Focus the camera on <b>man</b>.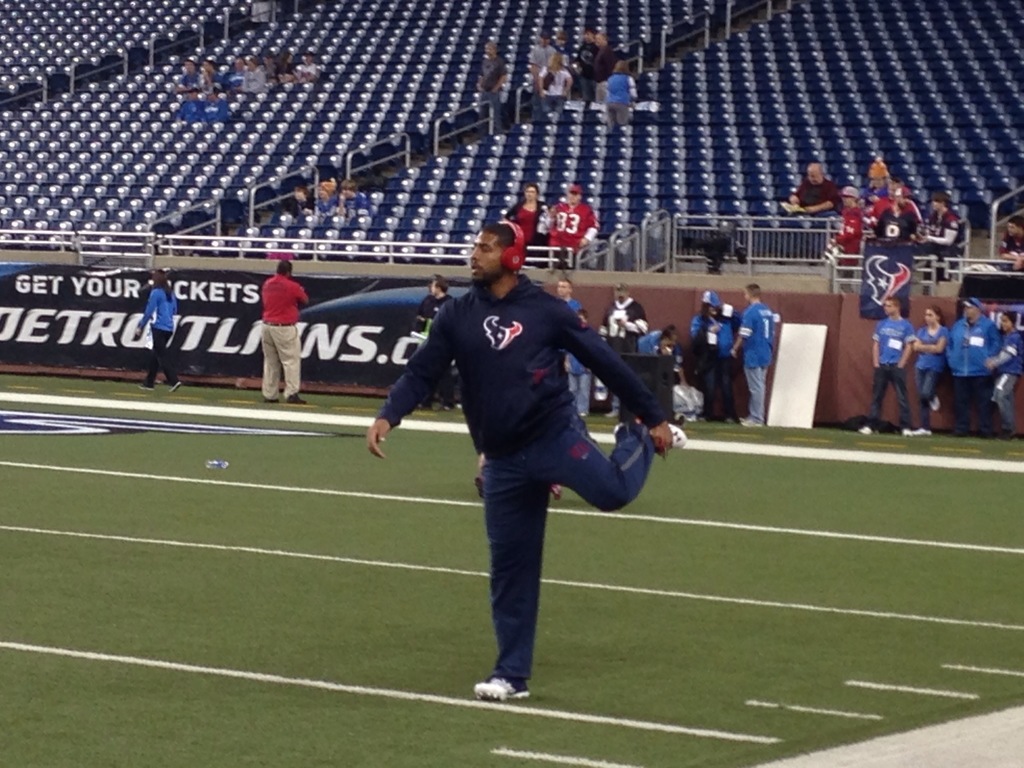
Focus region: 997, 216, 1023, 273.
